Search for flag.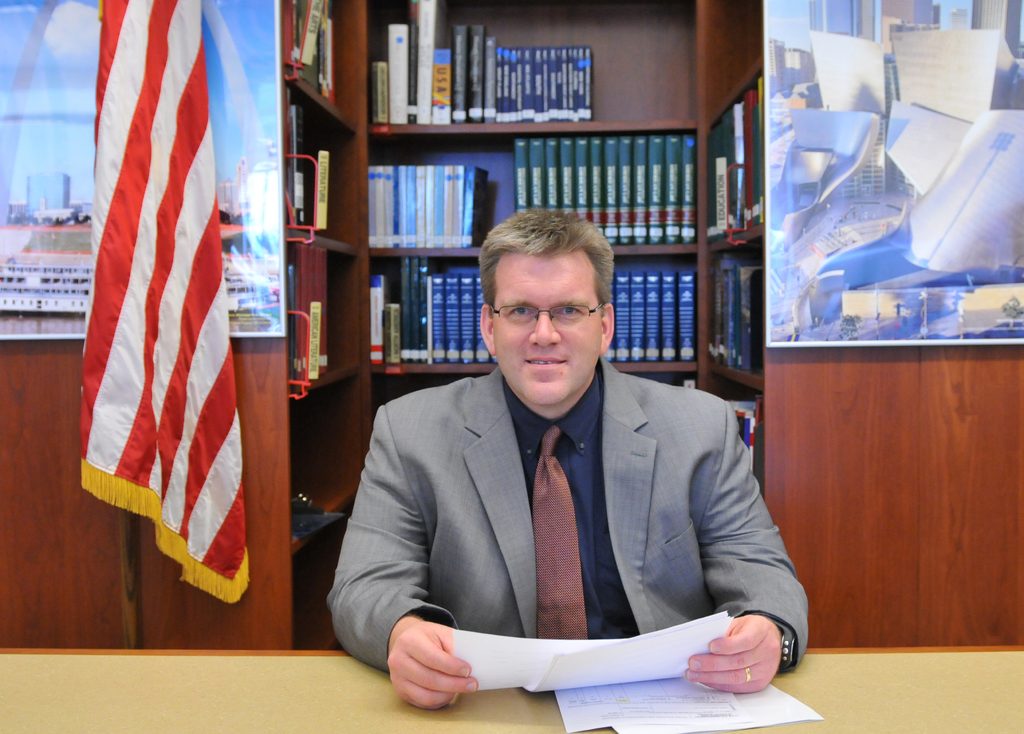
Found at 72 8 245 625.
